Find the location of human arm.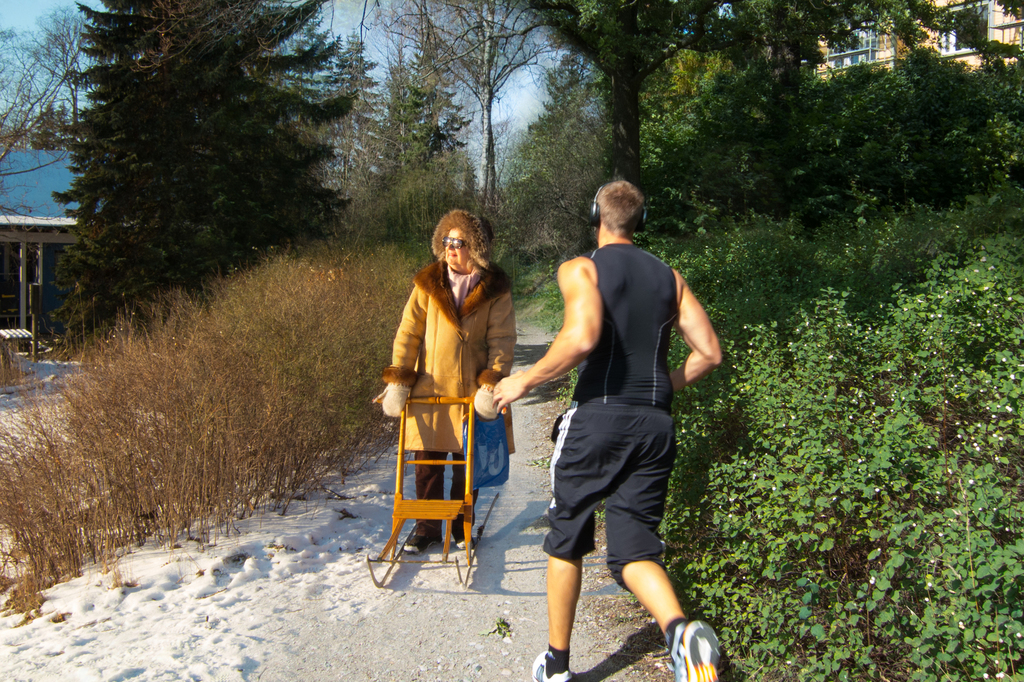
Location: x1=372 y1=282 x2=422 y2=419.
